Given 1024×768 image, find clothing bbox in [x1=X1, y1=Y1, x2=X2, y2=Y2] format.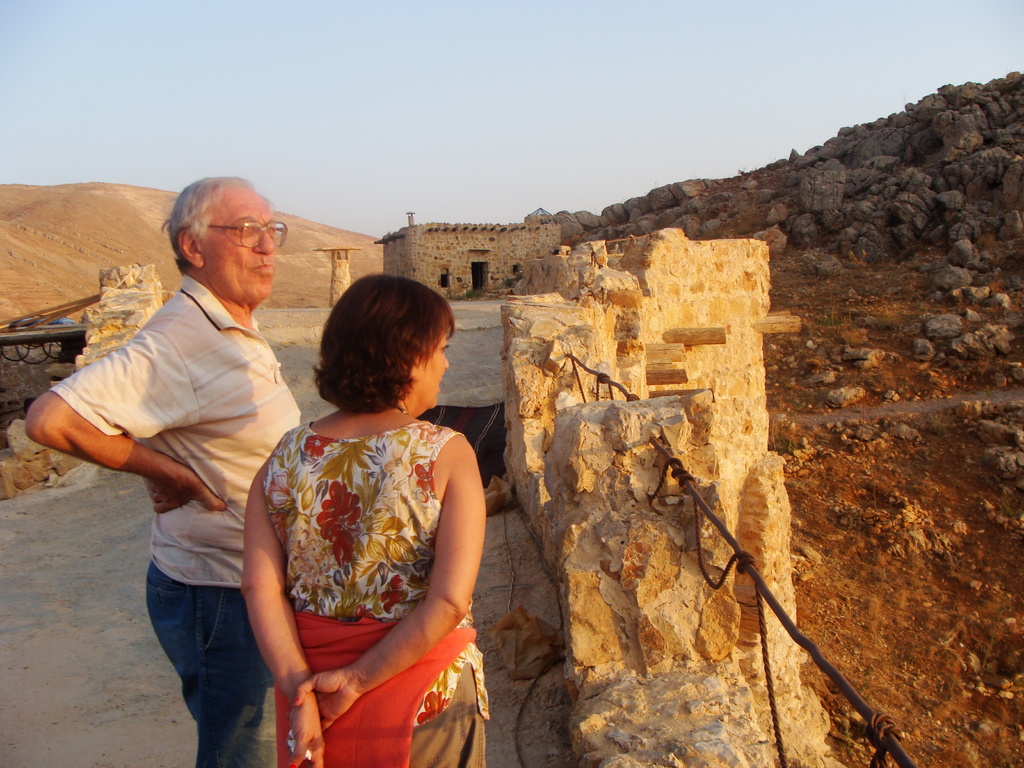
[x1=263, y1=420, x2=488, y2=767].
